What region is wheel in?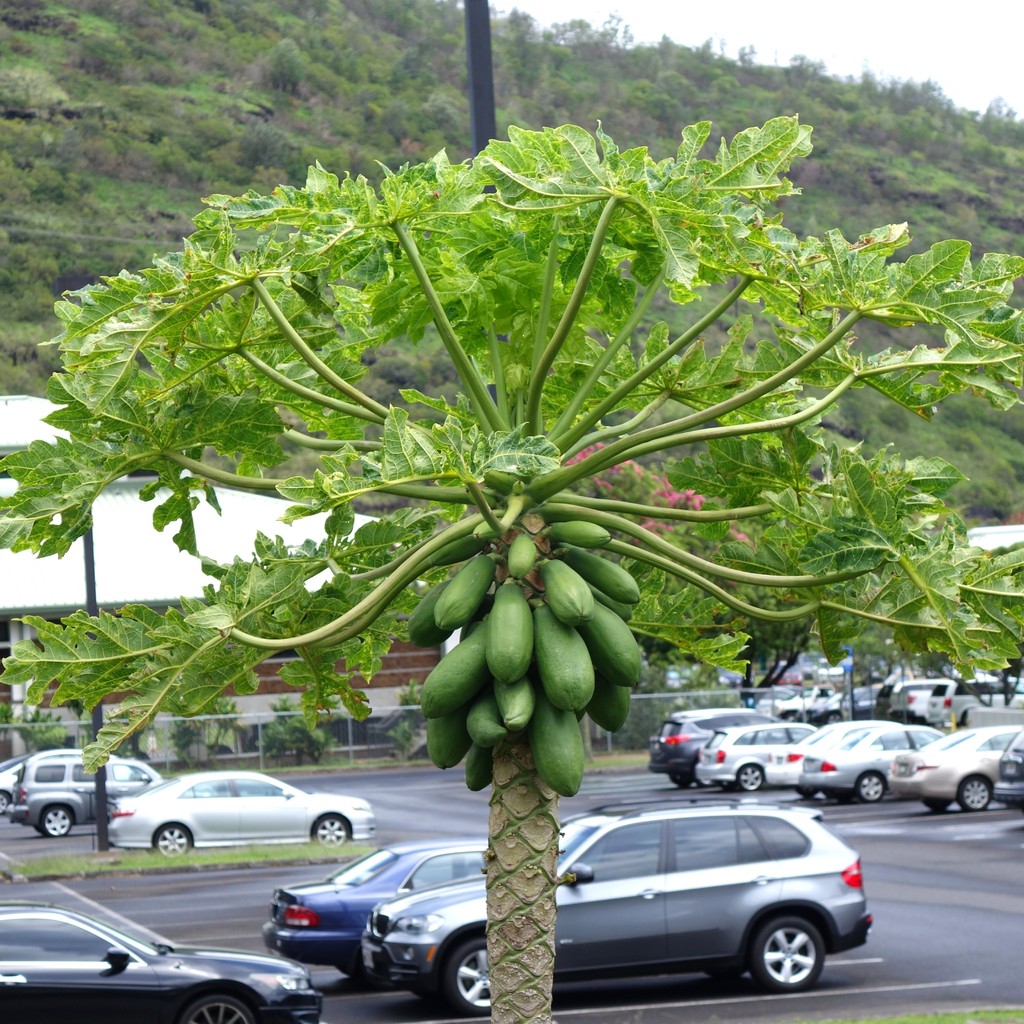
region(665, 770, 691, 788).
